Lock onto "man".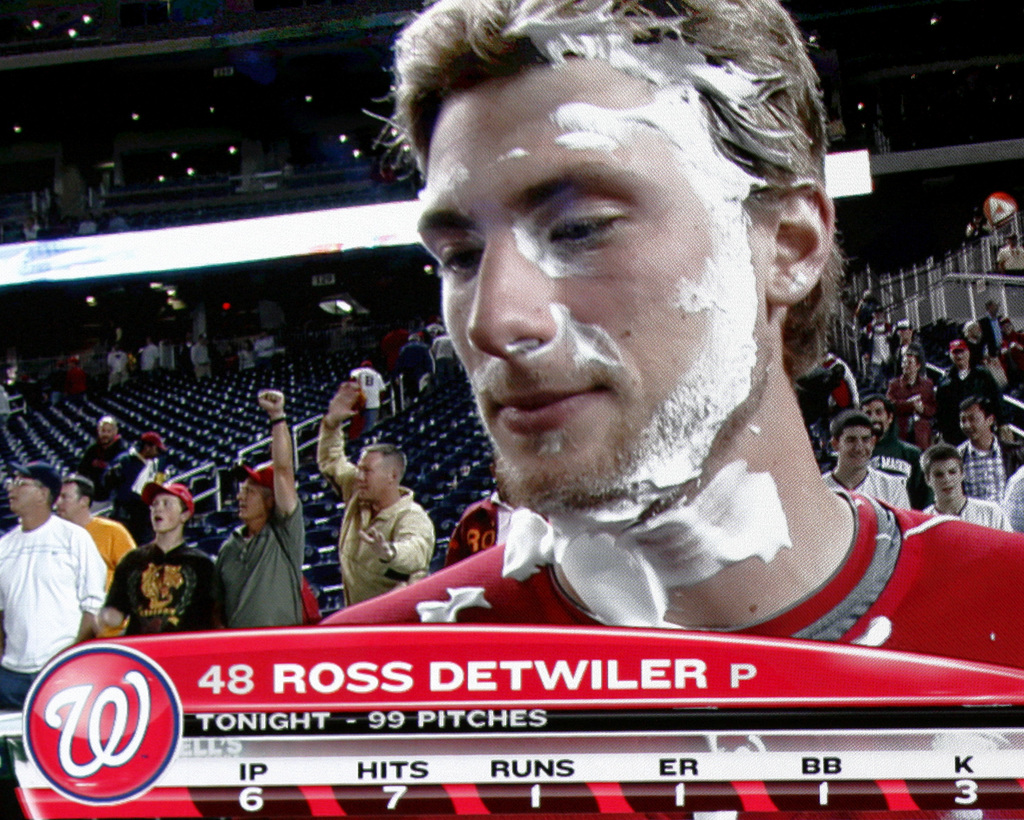
Locked: detection(317, 374, 434, 608).
